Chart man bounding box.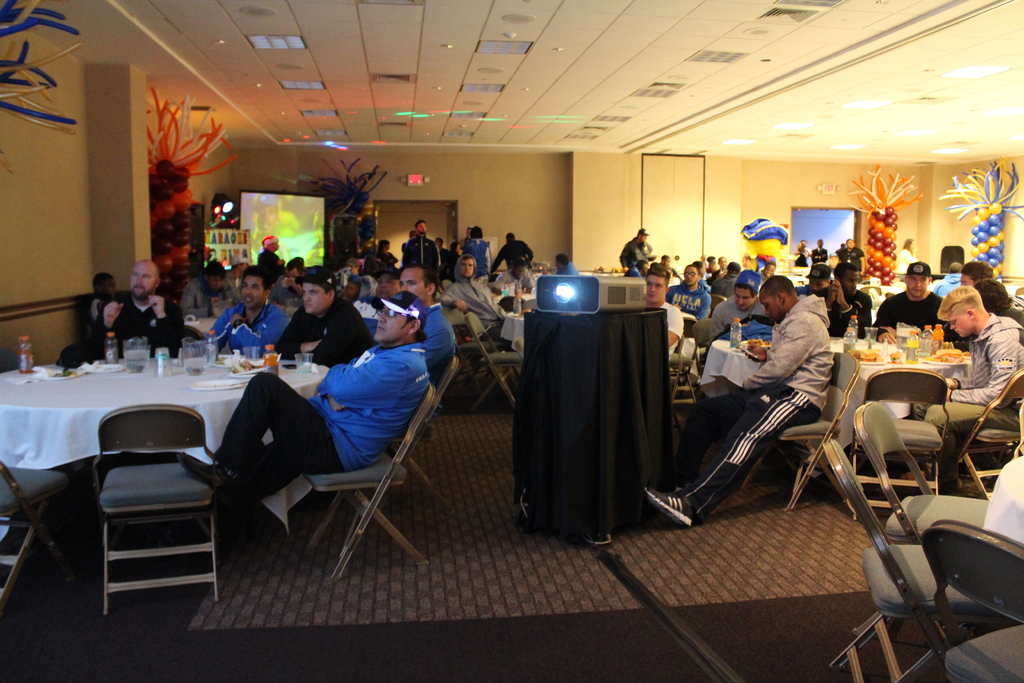
Charted: bbox(833, 237, 865, 272).
